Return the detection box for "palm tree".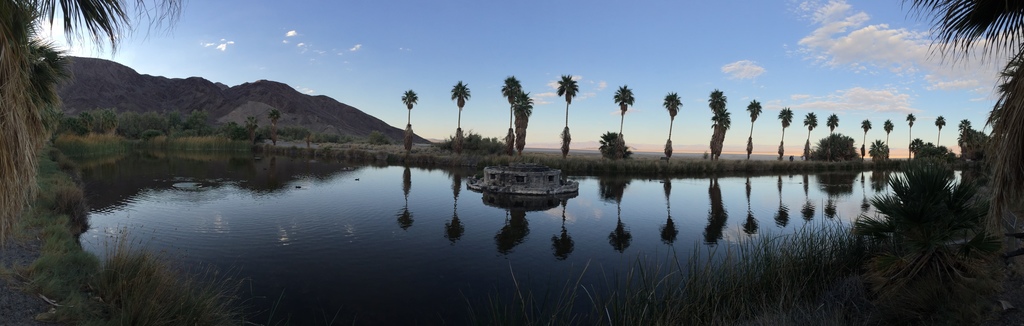
bbox=(803, 110, 819, 161).
